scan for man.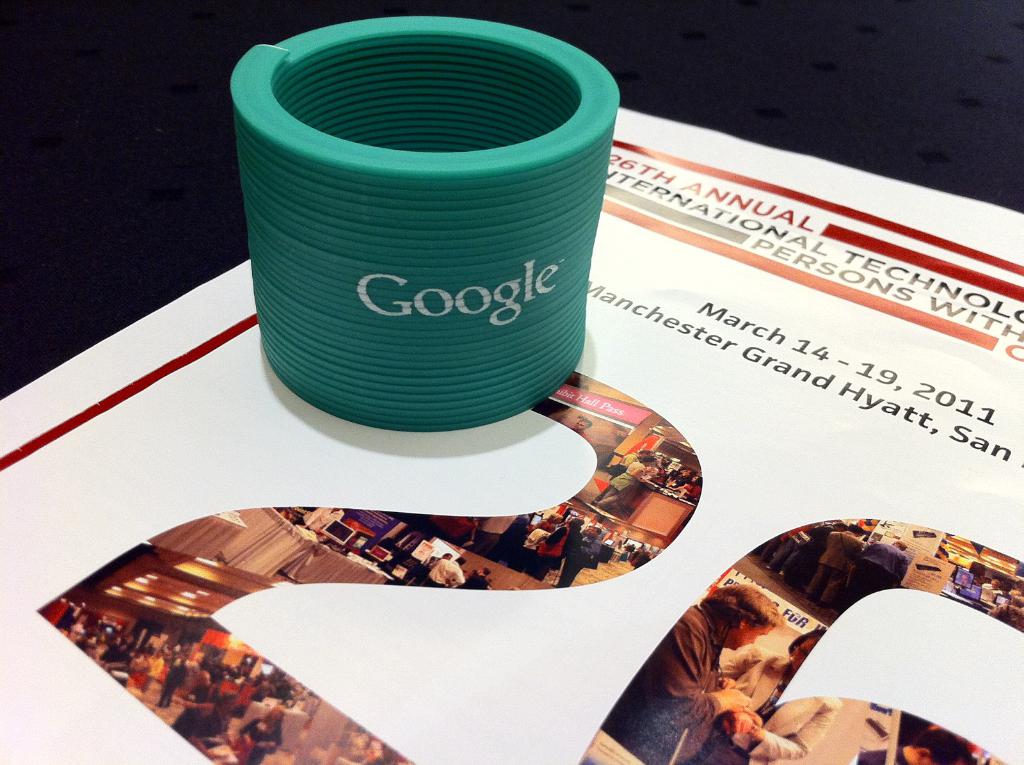
Scan result: rect(556, 527, 599, 583).
